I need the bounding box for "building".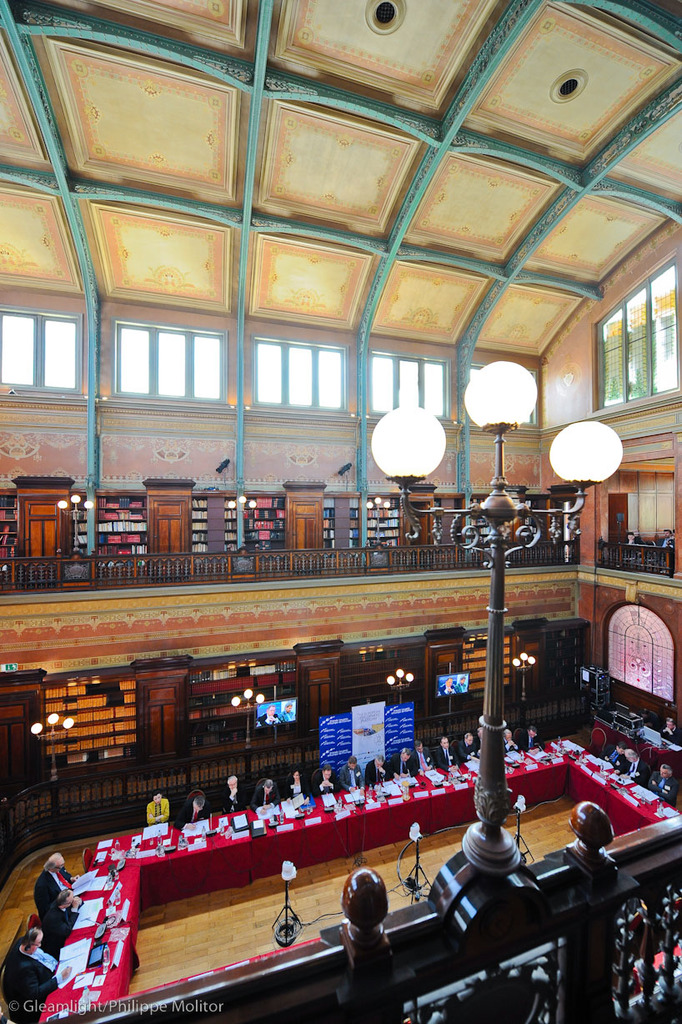
Here it is: detection(0, 3, 681, 1023).
